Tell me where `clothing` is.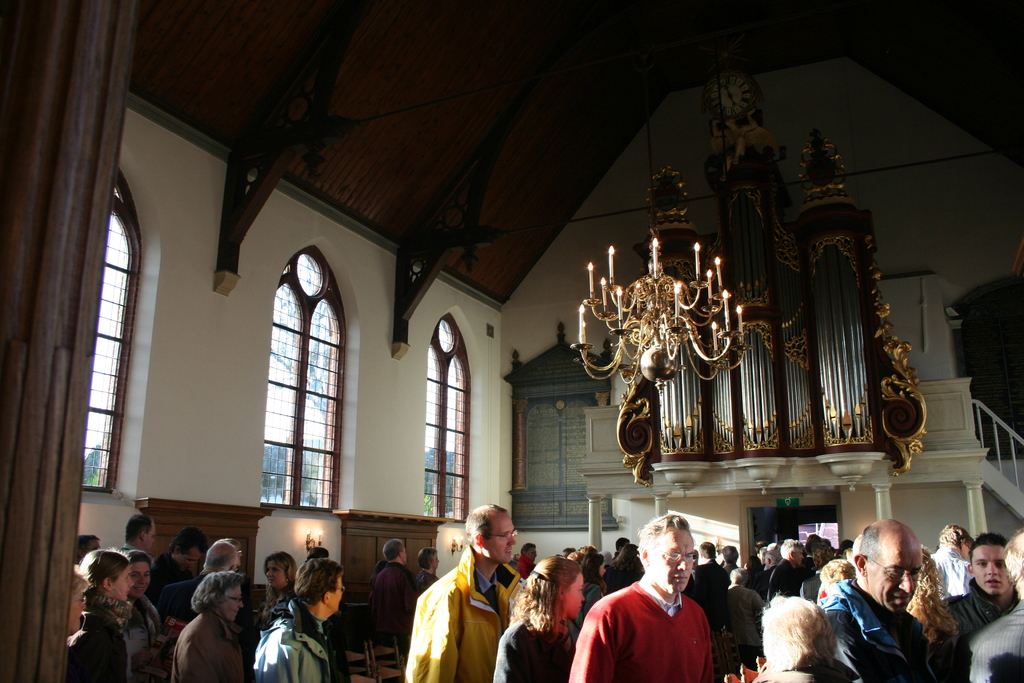
`clothing` is at left=764, top=557, right=804, bottom=595.
